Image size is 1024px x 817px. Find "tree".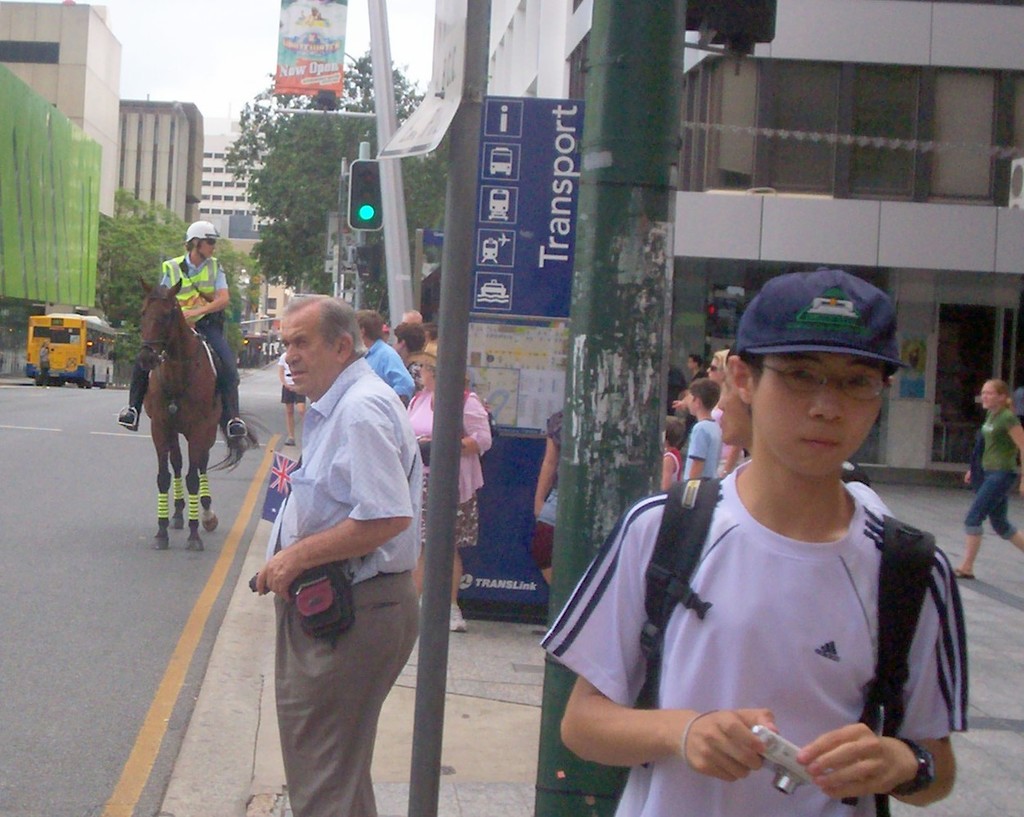
bbox=(97, 195, 255, 392).
